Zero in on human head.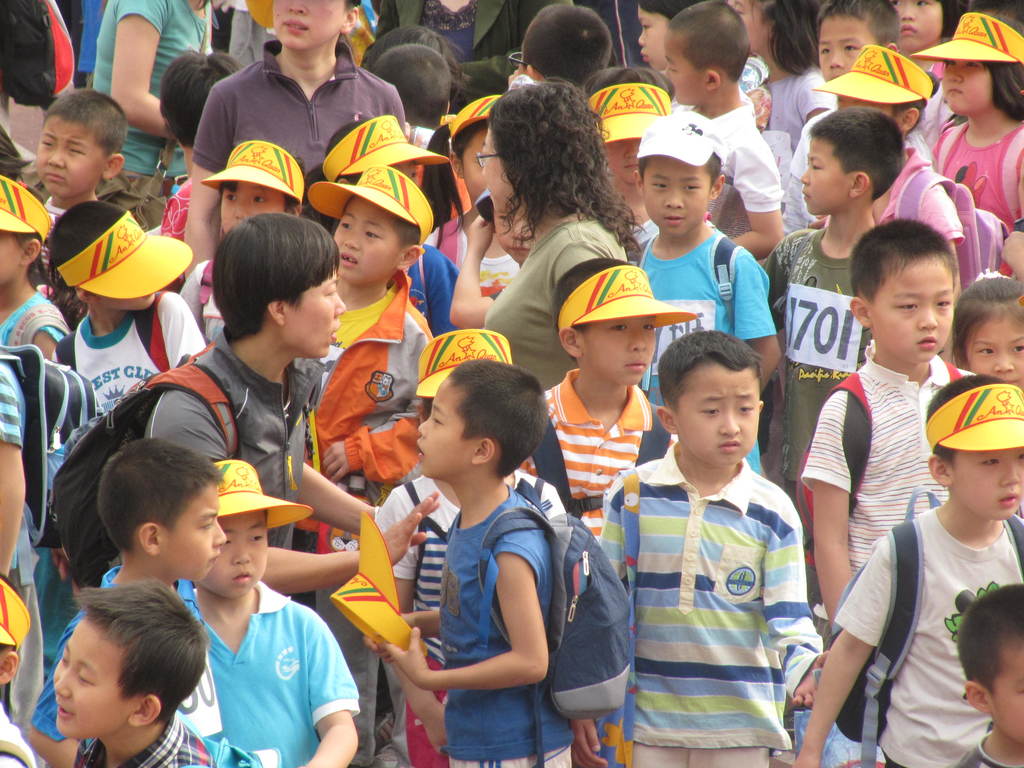
Zeroed in: <bbox>898, 0, 949, 53</bbox>.
